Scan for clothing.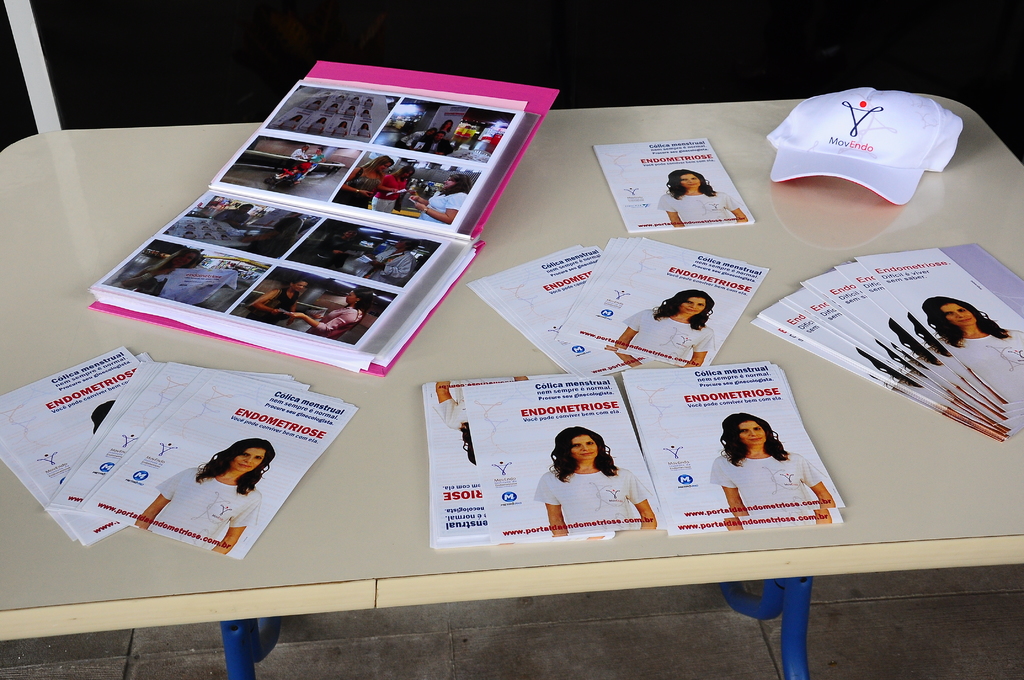
Scan result: region(432, 140, 452, 156).
